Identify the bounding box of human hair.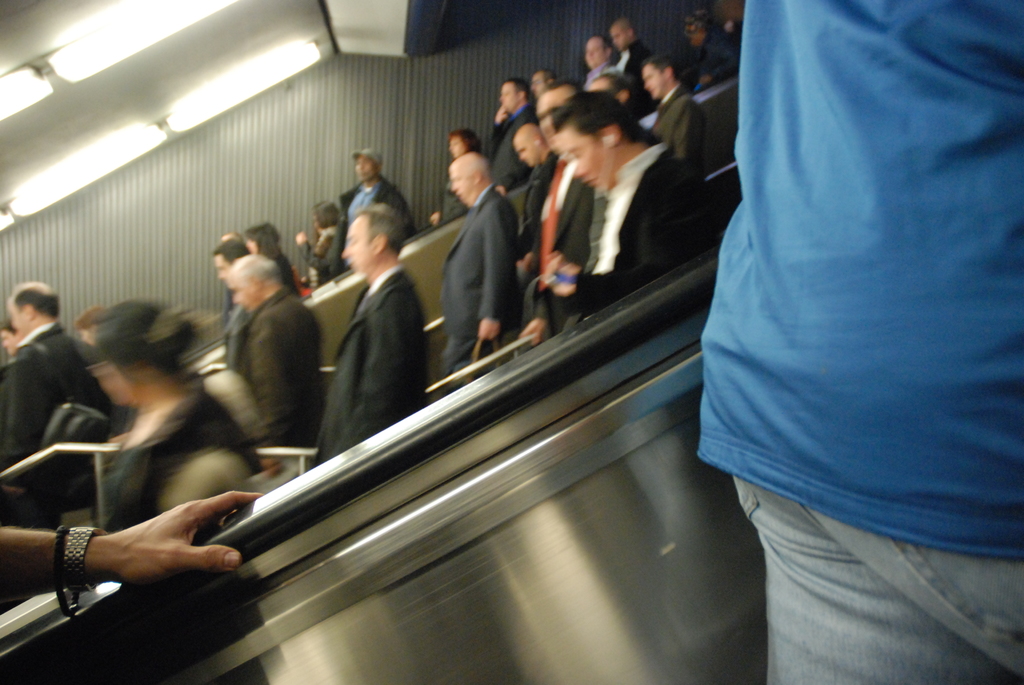
rect(82, 296, 211, 384).
